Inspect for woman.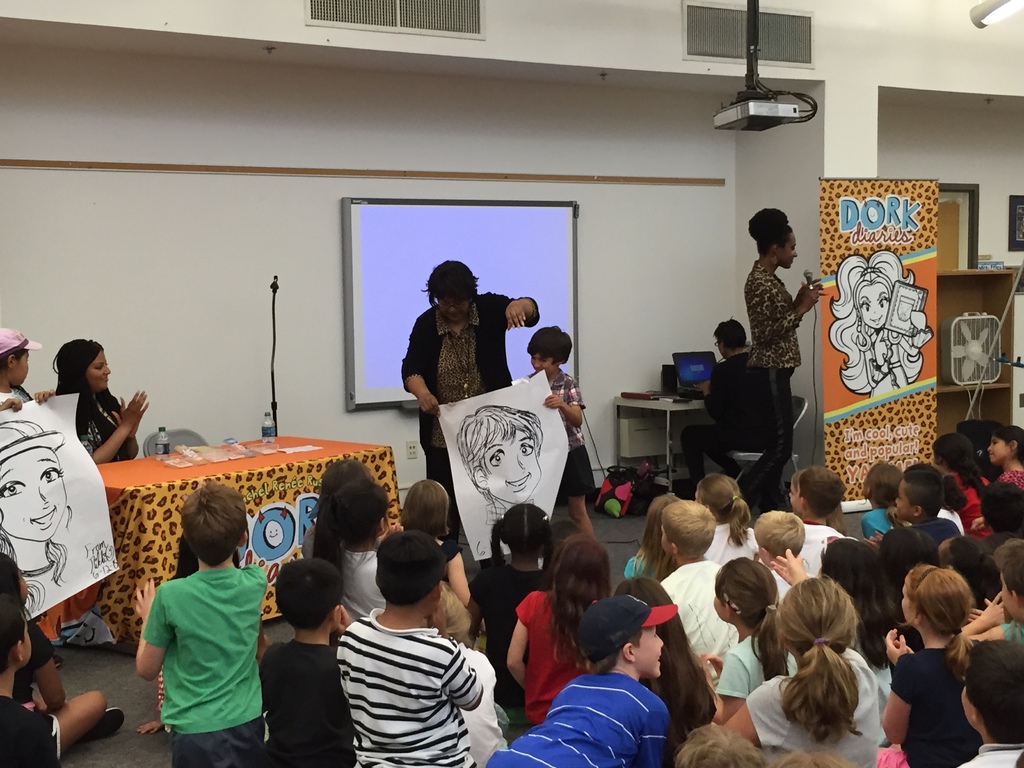
Inspection: 396 260 544 552.
